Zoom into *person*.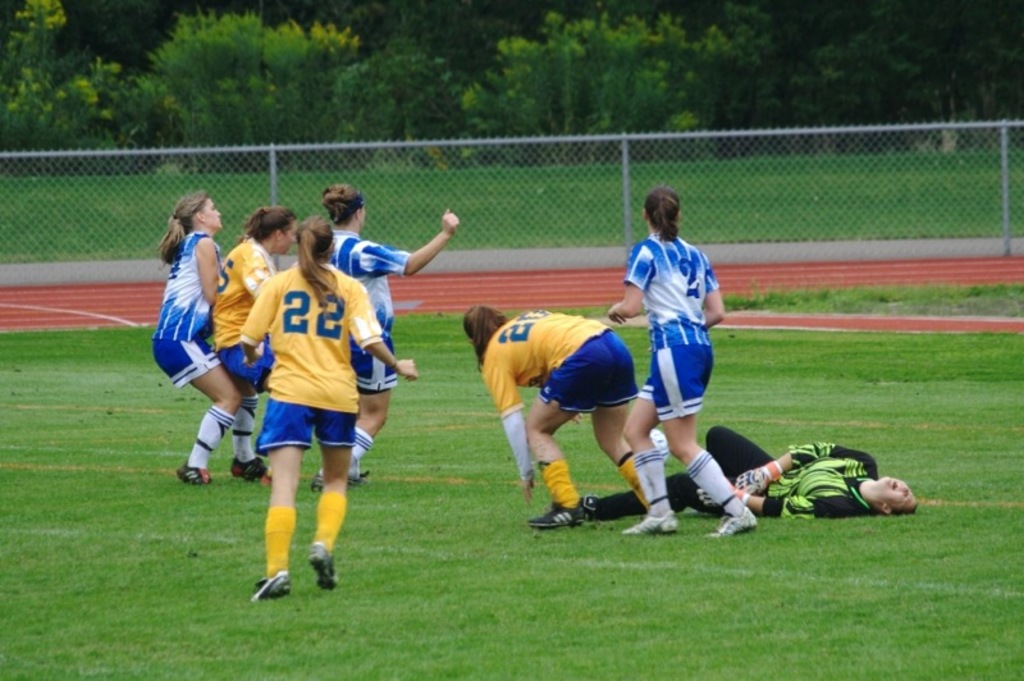
Zoom target: (x1=210, y1=200, x2=394, y2=632).
